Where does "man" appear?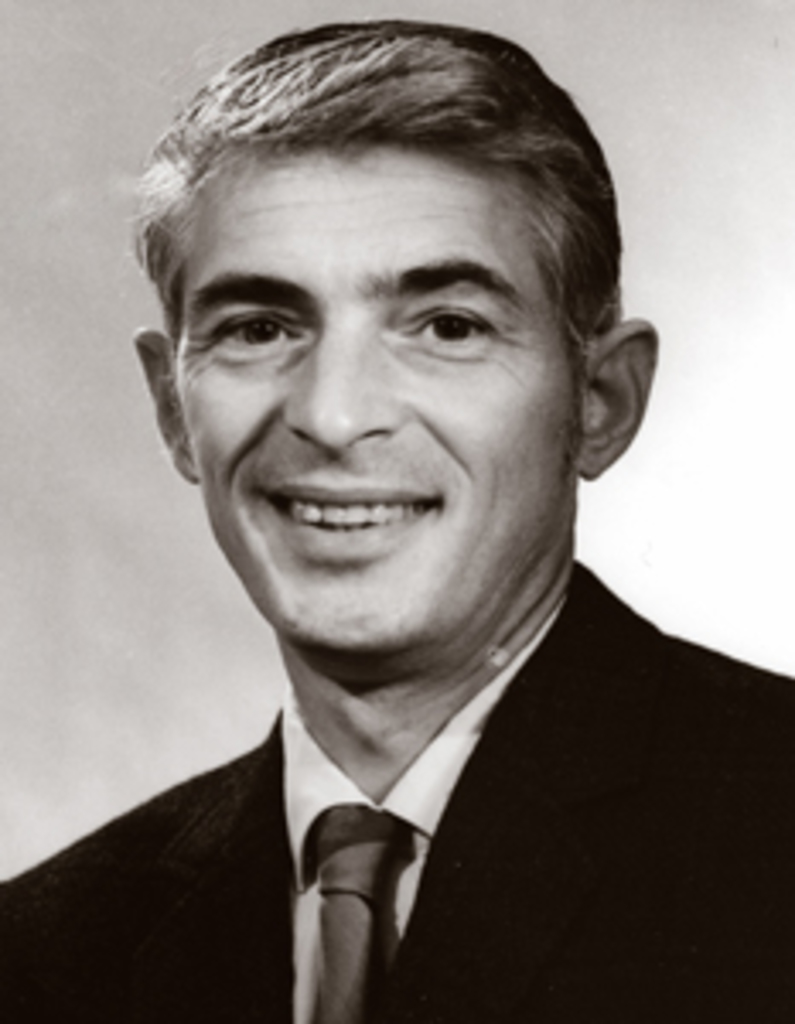
Appears at bbox(0, 24, 794, 1004).
